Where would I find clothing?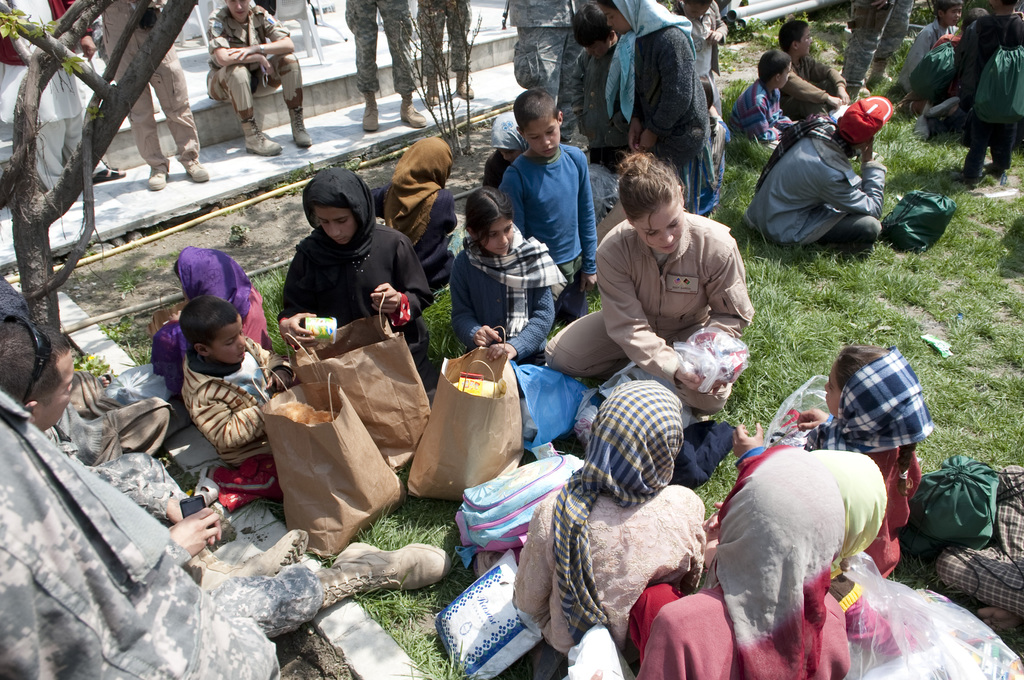
At bbox=[734, 77, 798, 149].
